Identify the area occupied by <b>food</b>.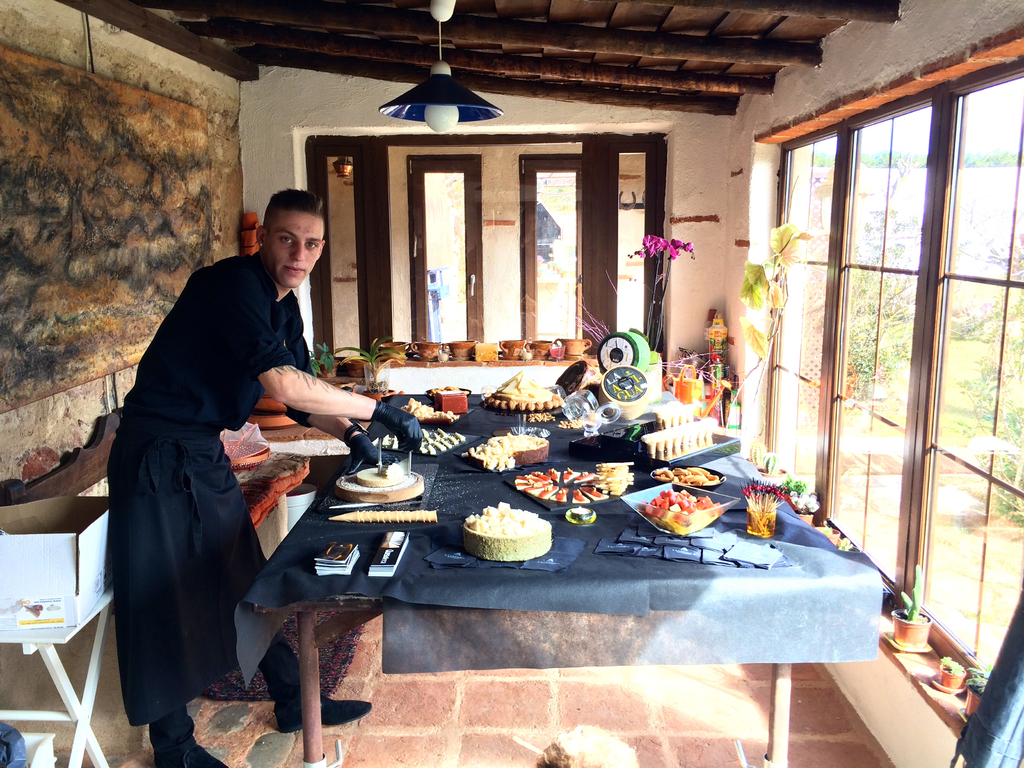
Area: crop(428, 384, 463, 397).
